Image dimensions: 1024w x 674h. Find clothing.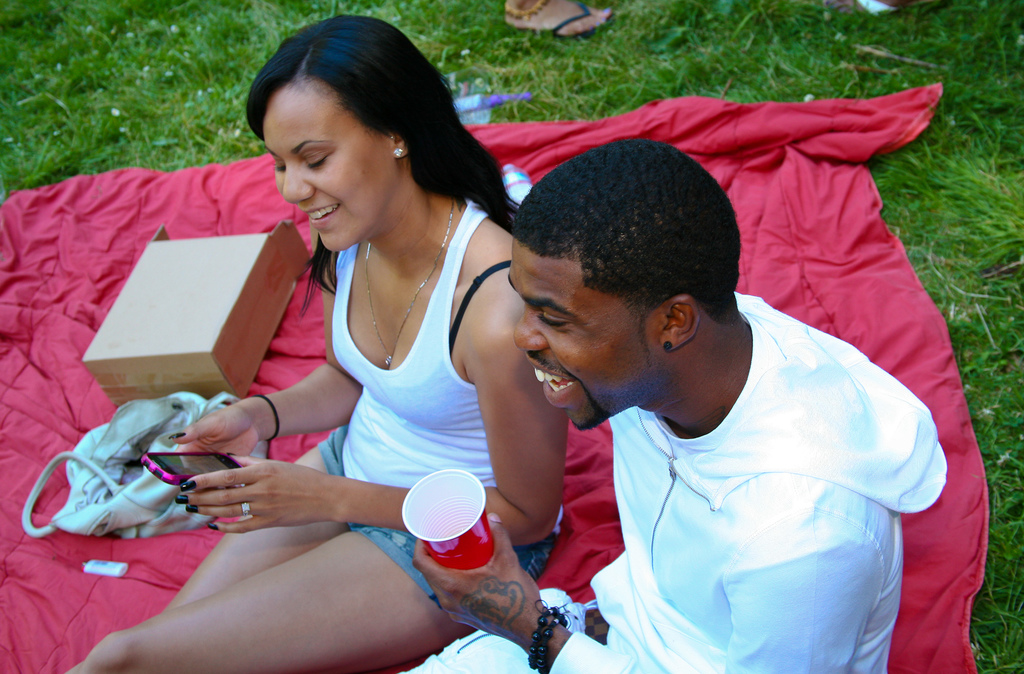
(312,201,568,646).
